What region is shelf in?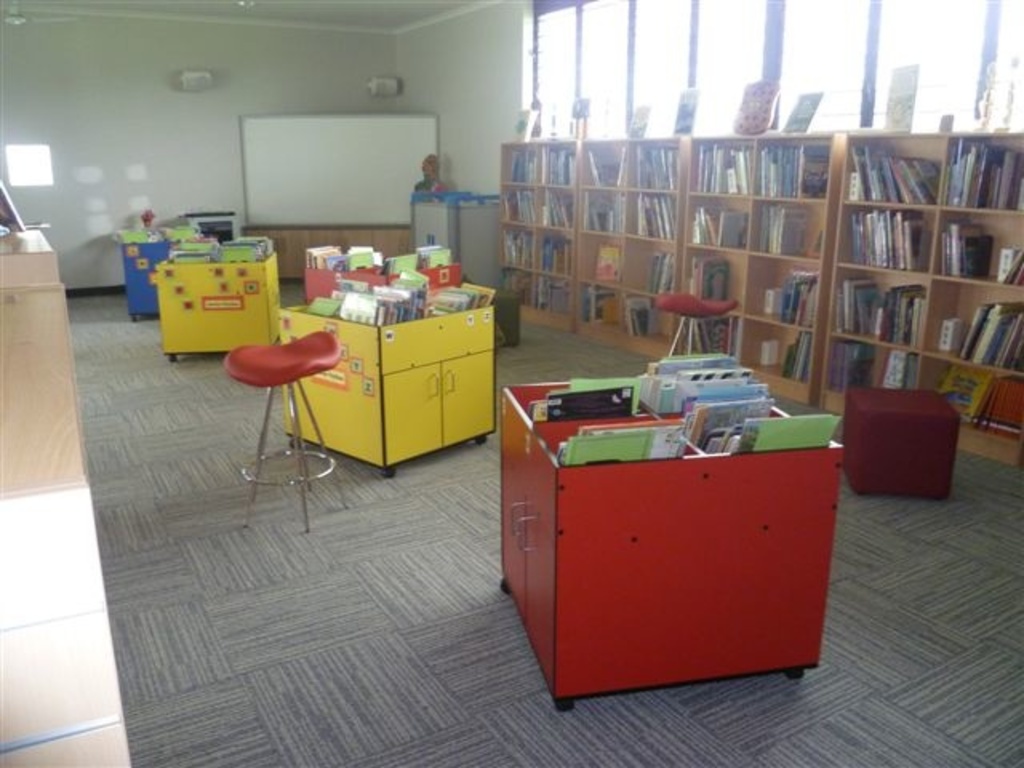
x1=832 y1=112 x2=946 y2=205.
